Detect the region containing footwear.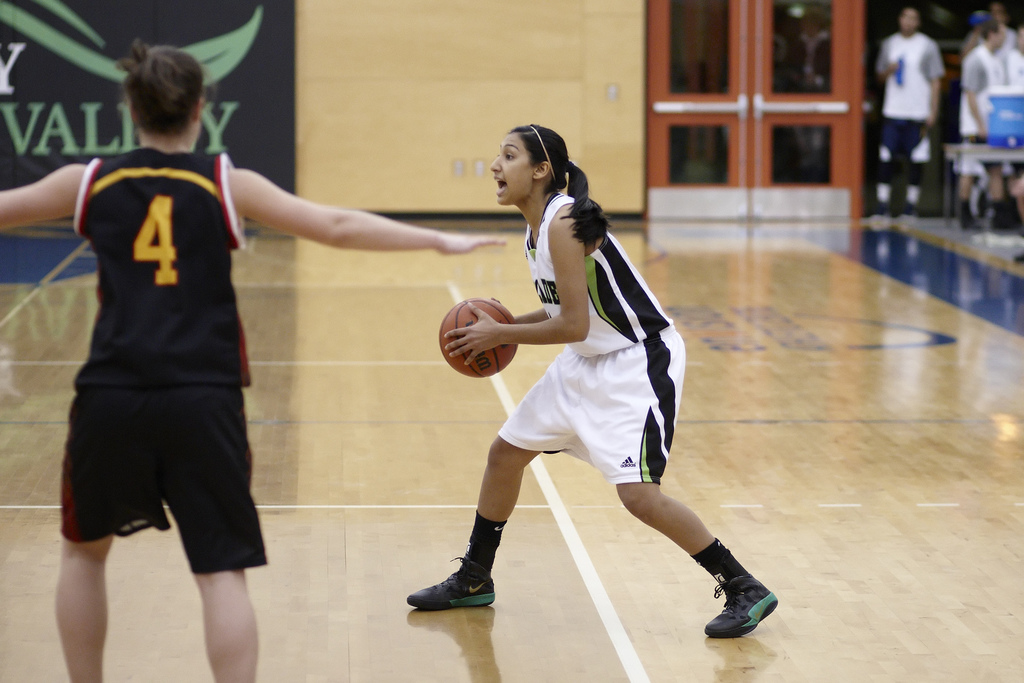
region(403, 553, 499, 607).
